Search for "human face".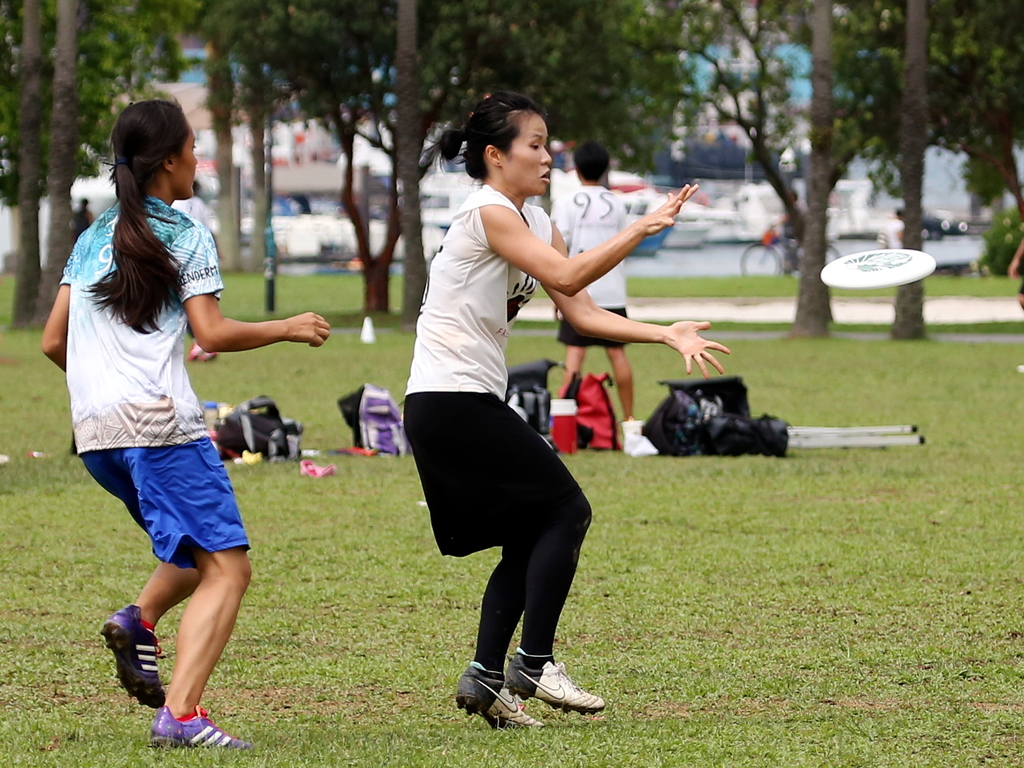
Found at (177,127,200,199).
